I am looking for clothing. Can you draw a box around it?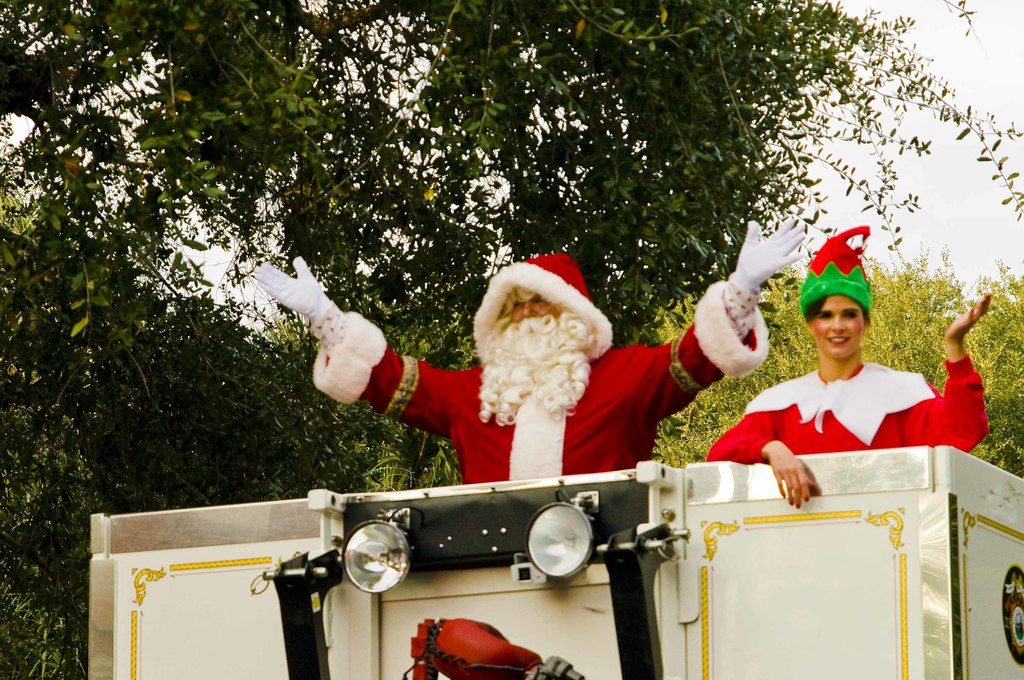
Sure, the bounding box is 305,263,660,510.
